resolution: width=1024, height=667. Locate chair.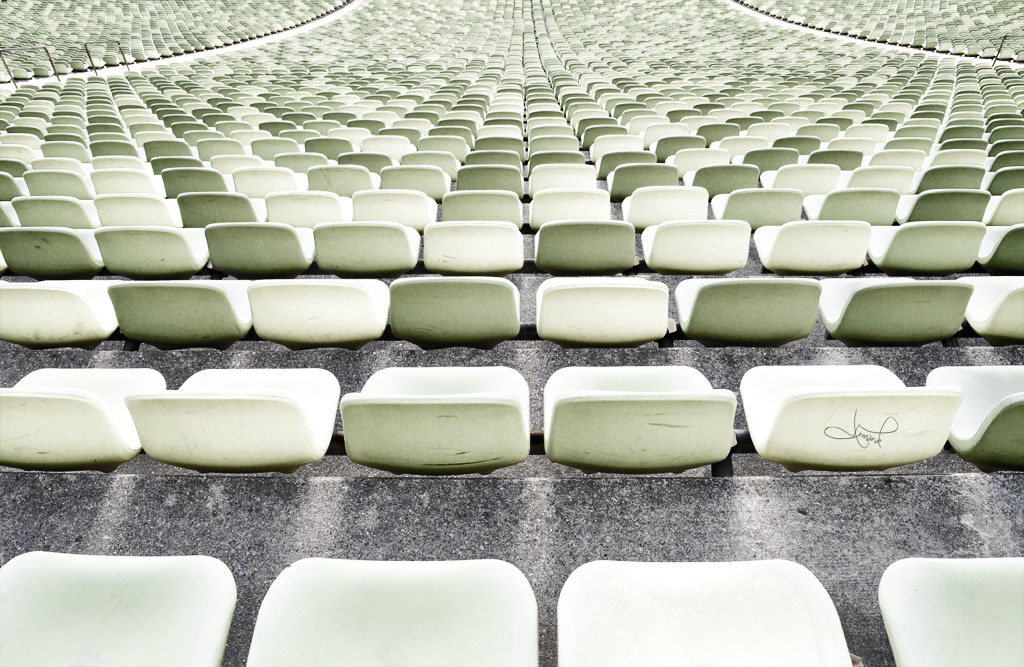
(x1=543, y1=363, x2=737, y2=472).
